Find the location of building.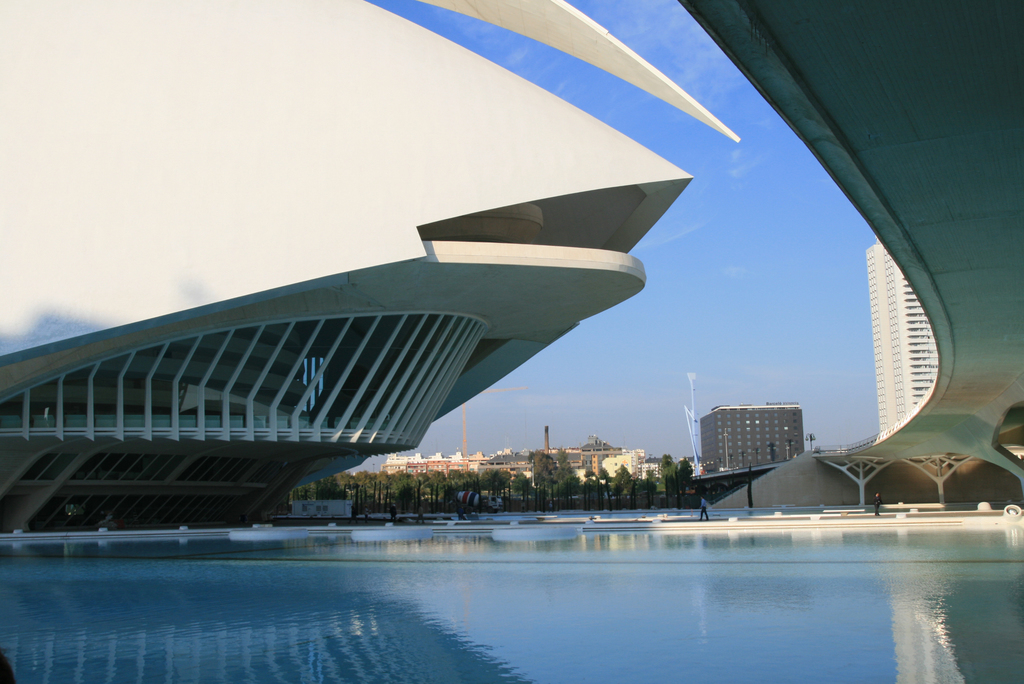
Location: bbox(0, 0, 740, 533).
